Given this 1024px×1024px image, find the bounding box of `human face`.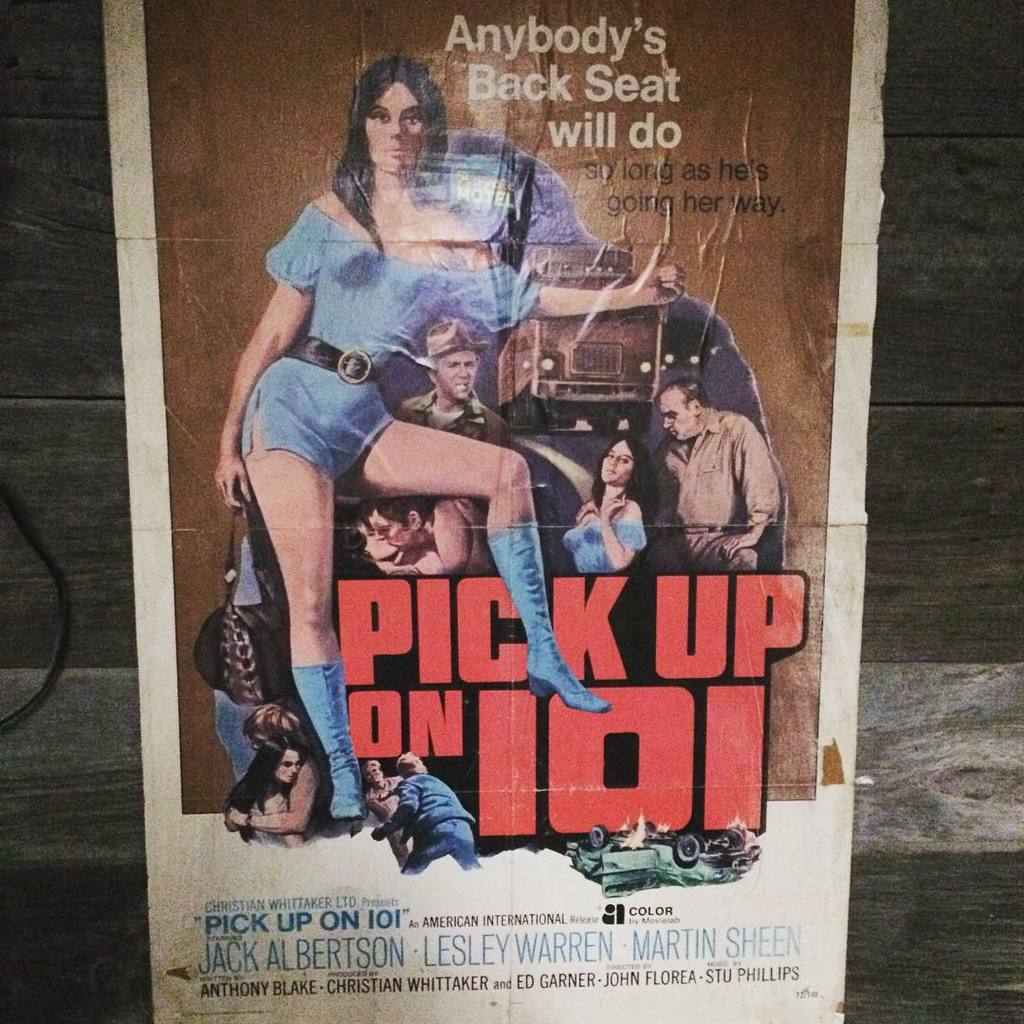
box(374, 515, 423, 547).
